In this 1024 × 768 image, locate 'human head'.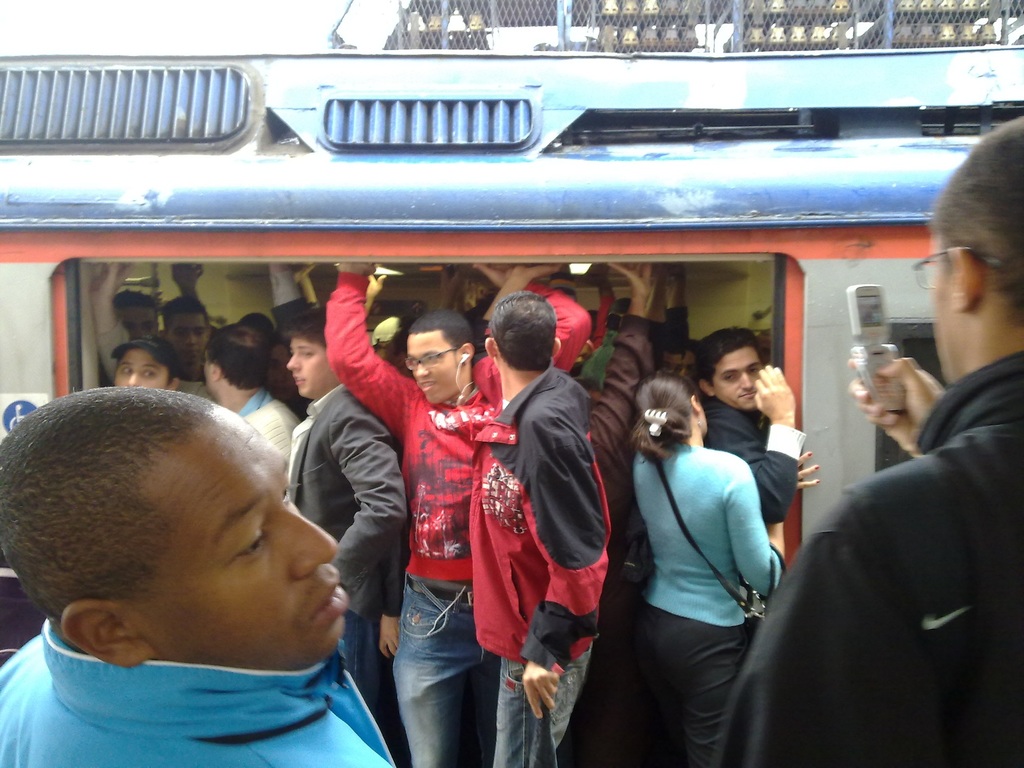
Bounding box: <region>685, 338, 700, 379</region>.
